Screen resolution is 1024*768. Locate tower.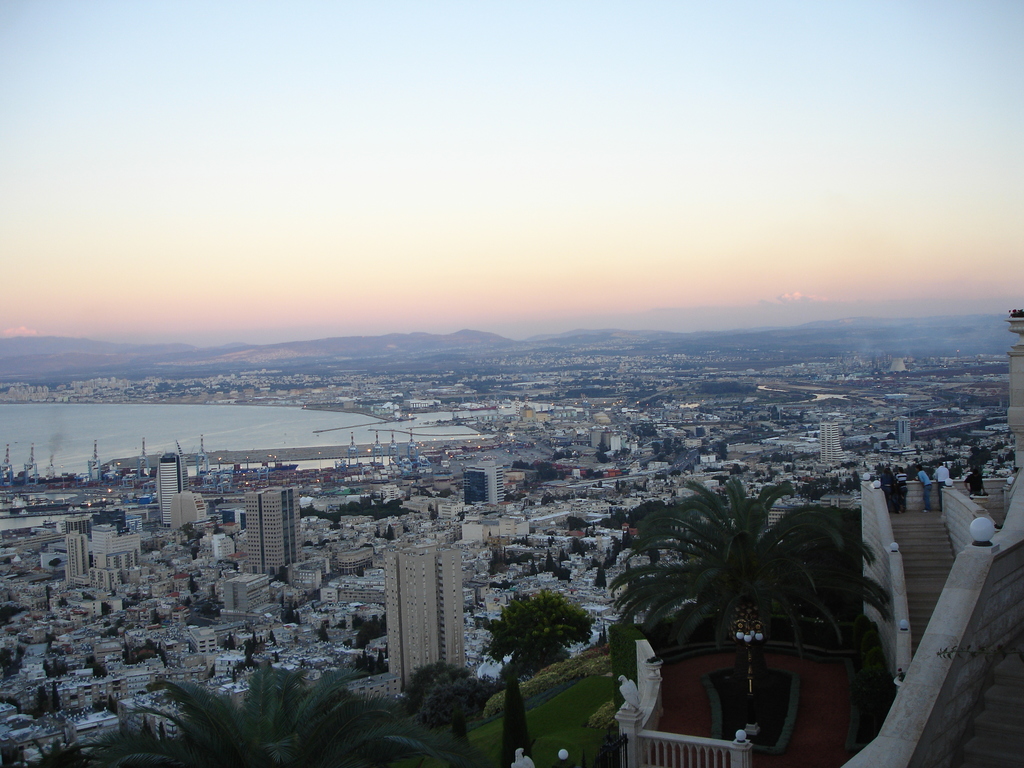
left=464, top=457, right=506, bottom=504.
